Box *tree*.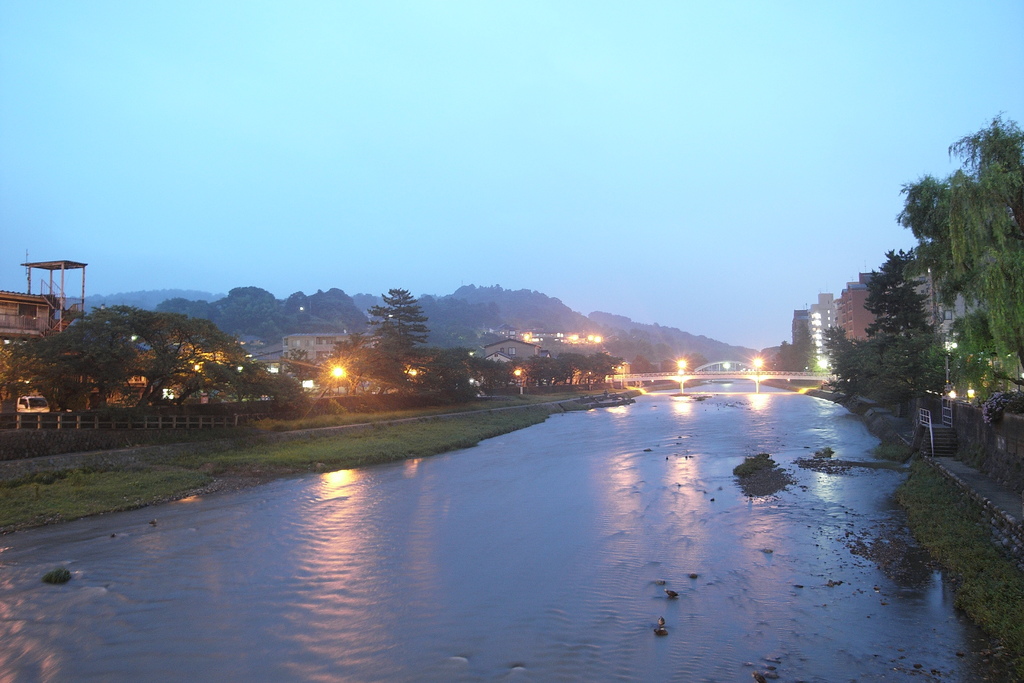
left=216, top=281, right=284, bottom=347.
